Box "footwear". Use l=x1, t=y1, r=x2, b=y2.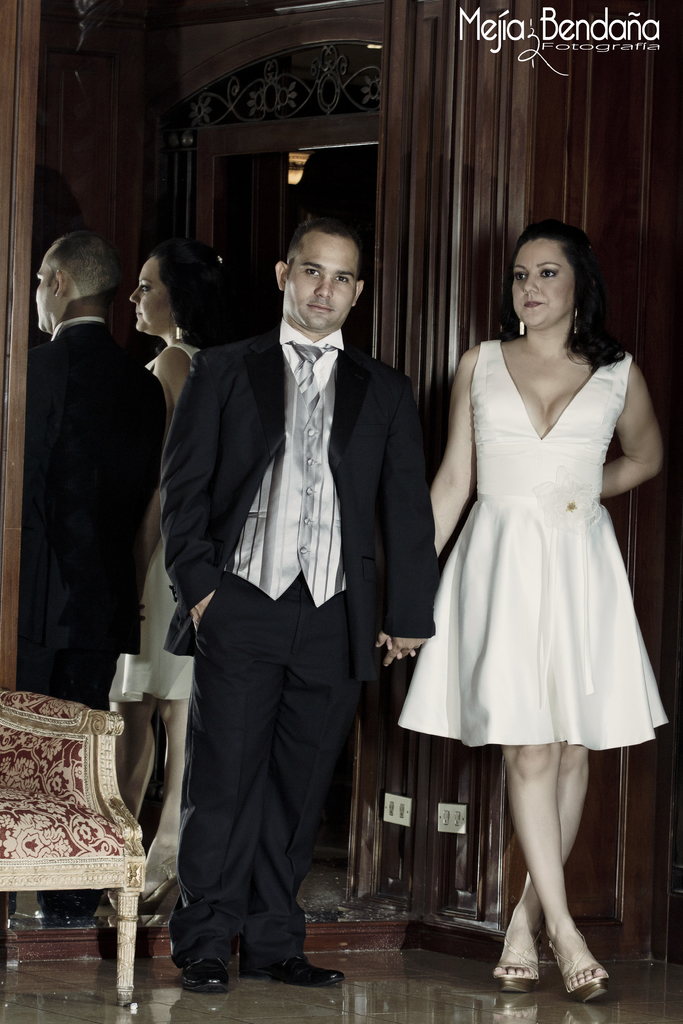
l=242, t=953, r=349, b=993.
